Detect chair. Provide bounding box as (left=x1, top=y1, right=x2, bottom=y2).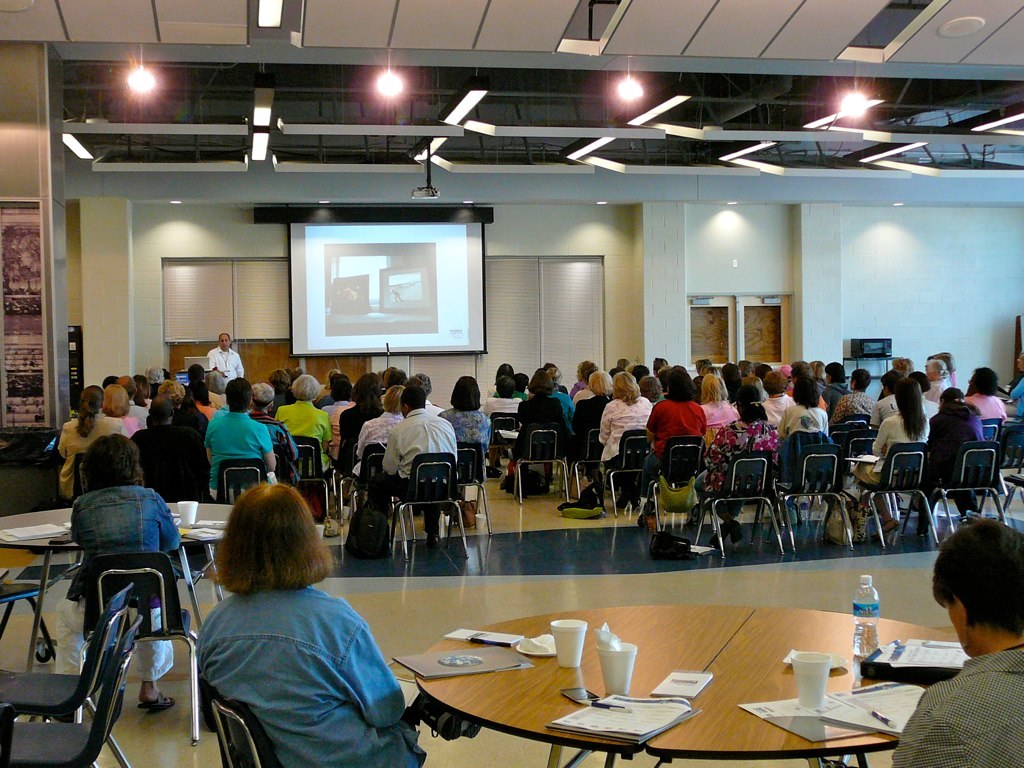
(left=824, top=423, right=843, bottom=456).
